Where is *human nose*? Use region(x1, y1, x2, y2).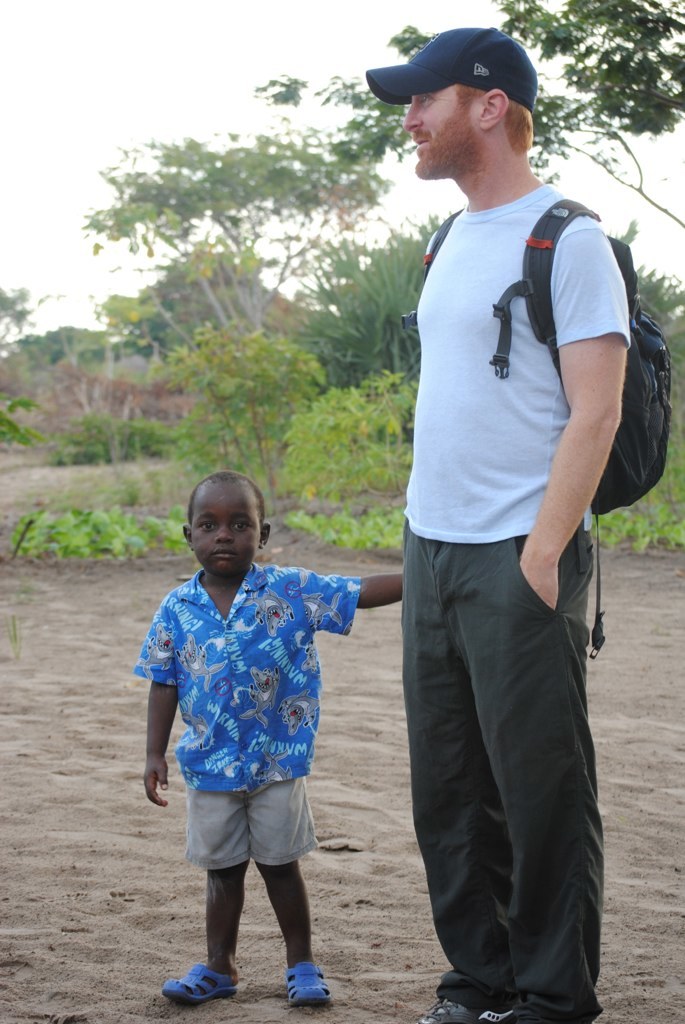
region(402, 100, 420, 129).
